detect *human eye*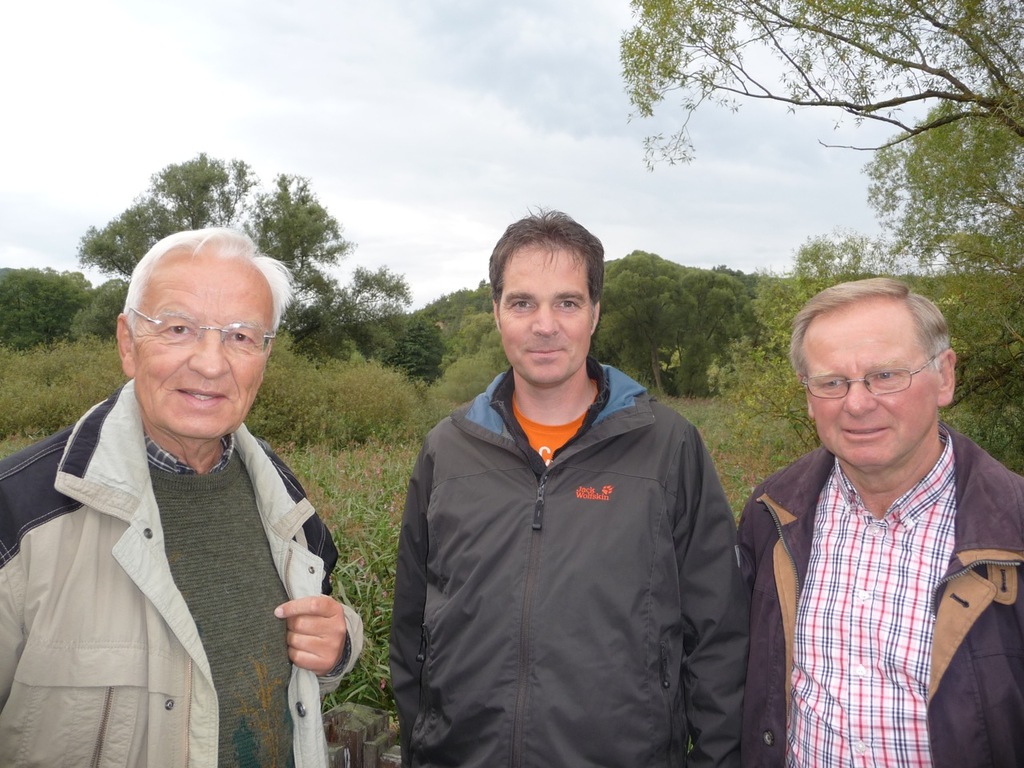
(225, 330, 257, 347)
